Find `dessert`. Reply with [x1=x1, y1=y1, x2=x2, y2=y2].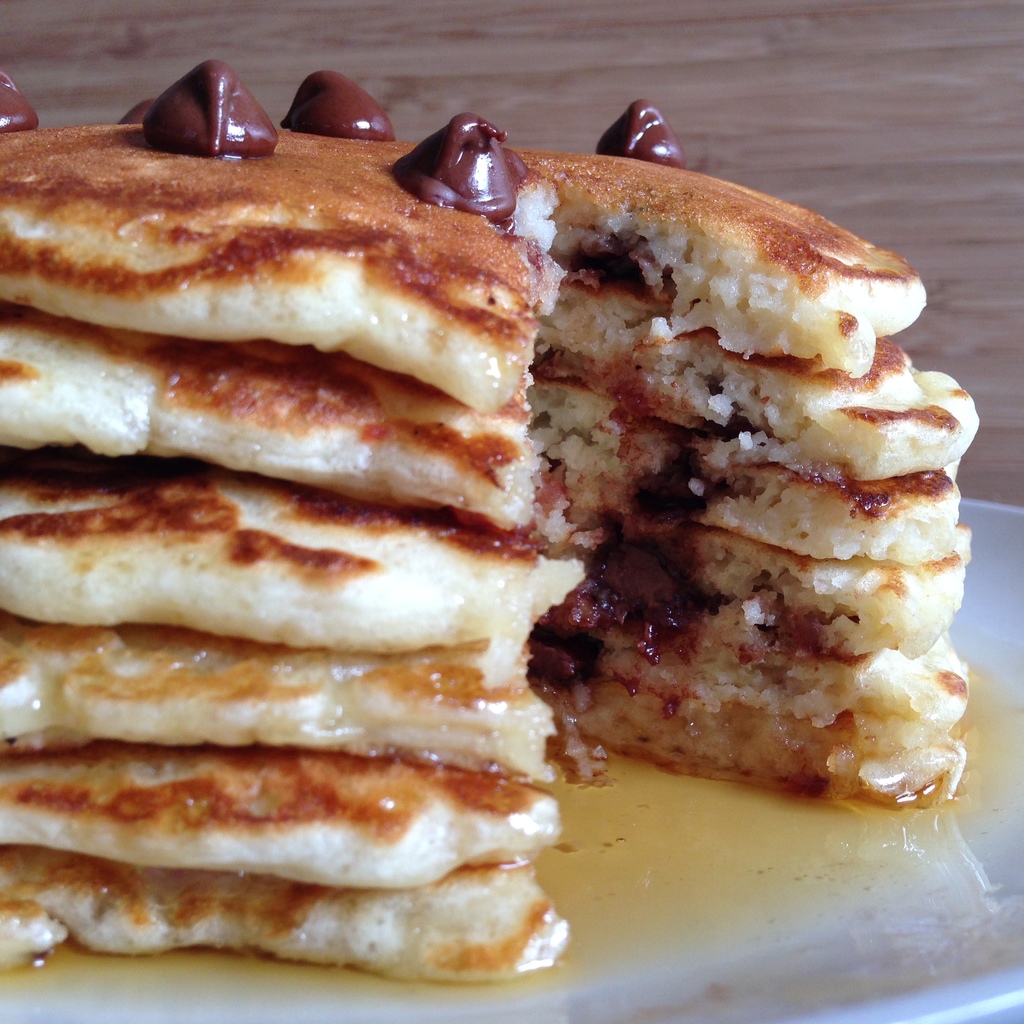
[x1=0, y1=45, x2=558, y2=407].
